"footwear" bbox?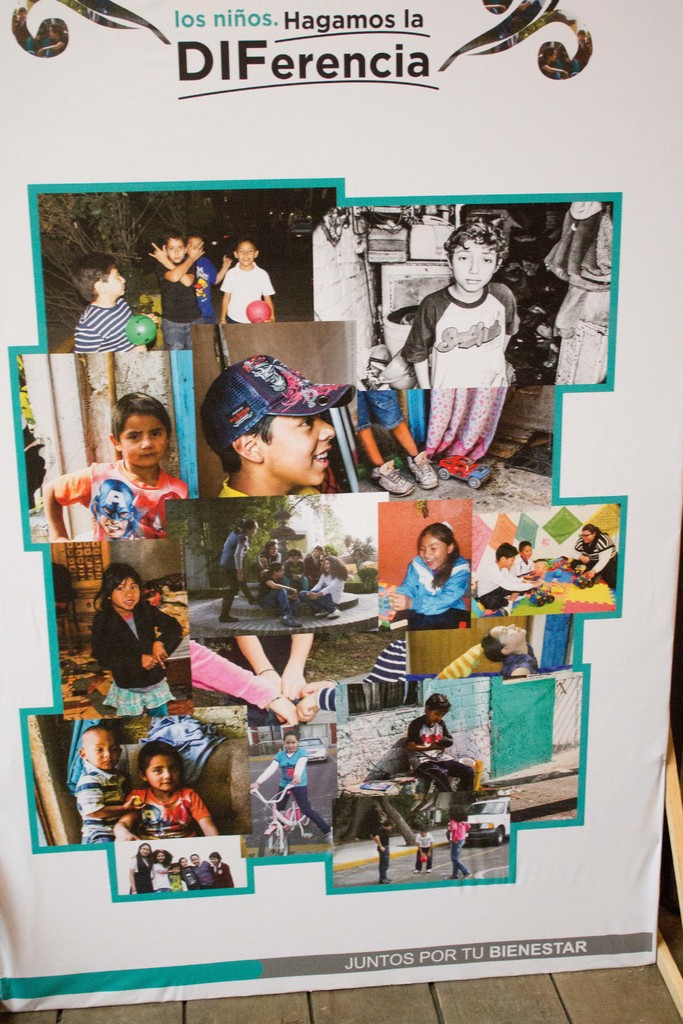
367 456 411 497
